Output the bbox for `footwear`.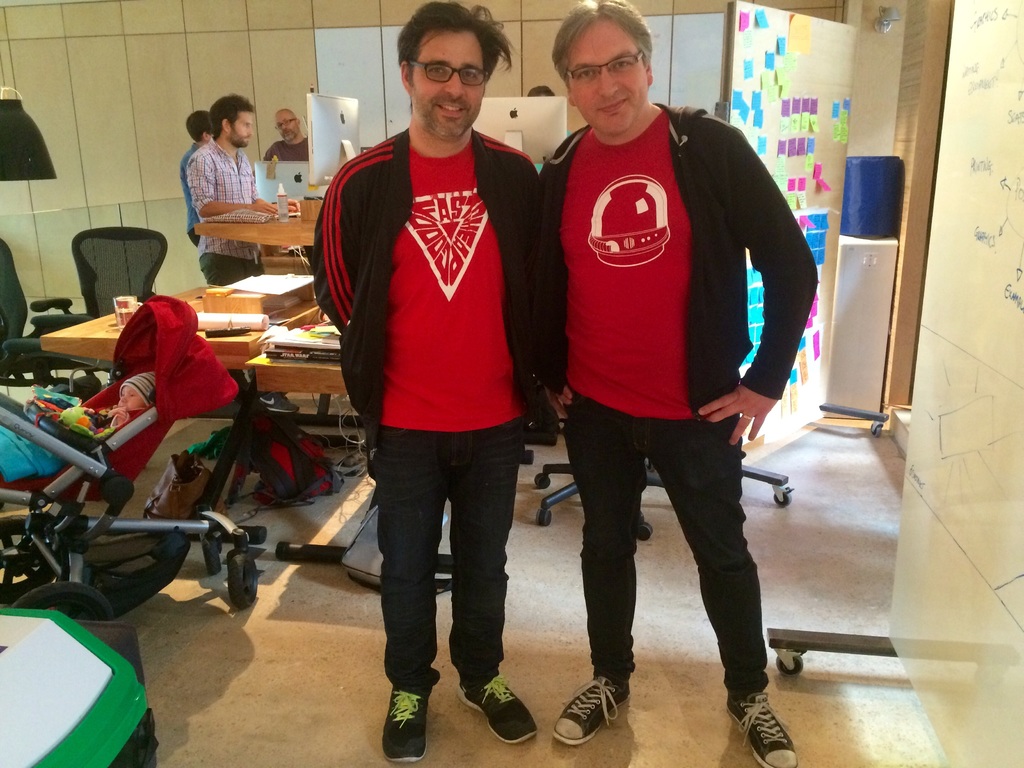
382:691:429:765.
